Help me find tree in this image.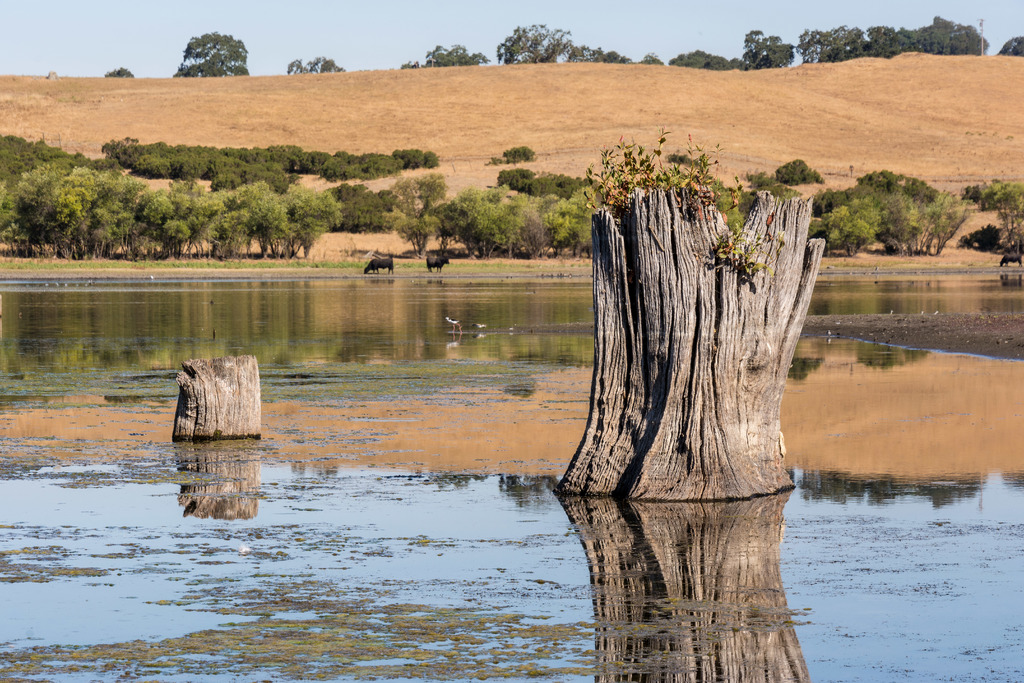
Found it: Rect(559, 181, 602, 267).
